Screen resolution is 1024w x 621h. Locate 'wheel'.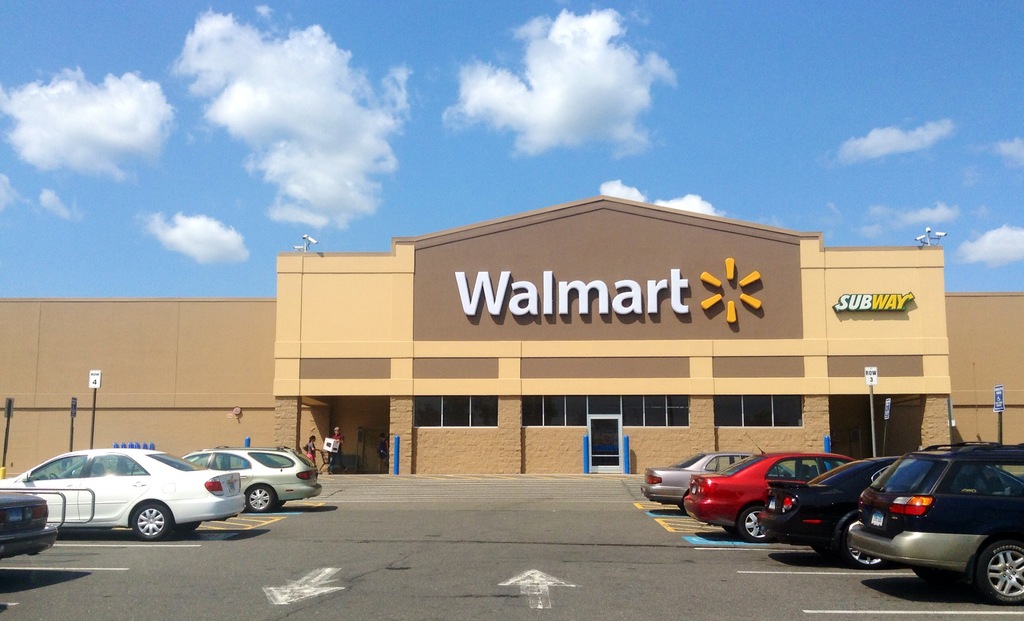
[x1=45, y1=469, x2=58, y2=480].
